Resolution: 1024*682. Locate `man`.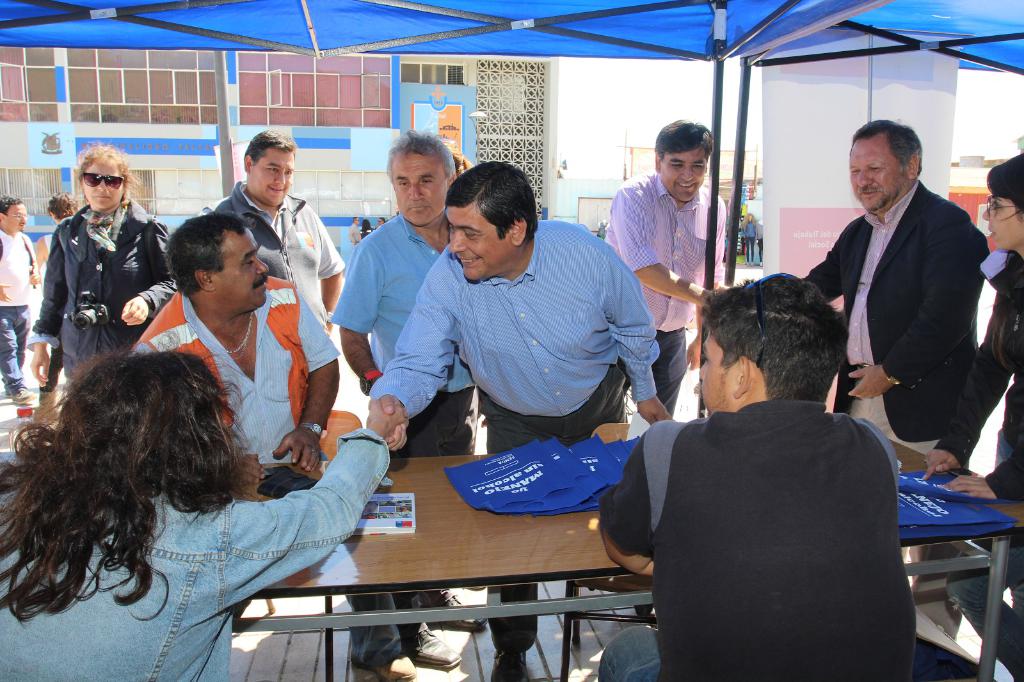
[x1=123, y1=215, x2=418, y2=681].
